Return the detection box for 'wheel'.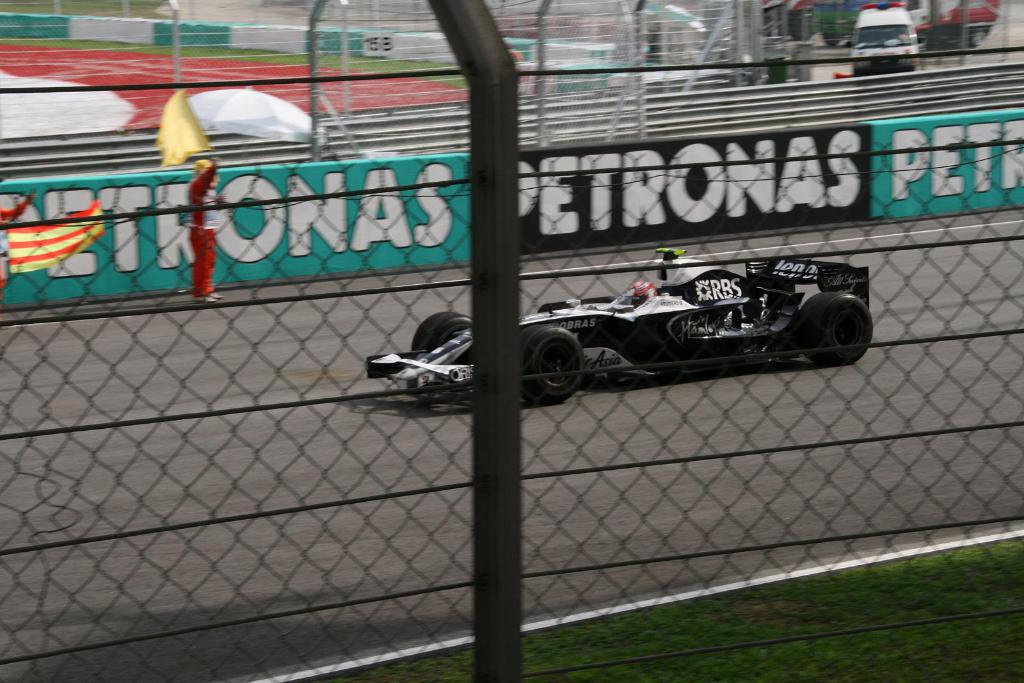
<bbox>409, 311, 477, 353</bbox>.
